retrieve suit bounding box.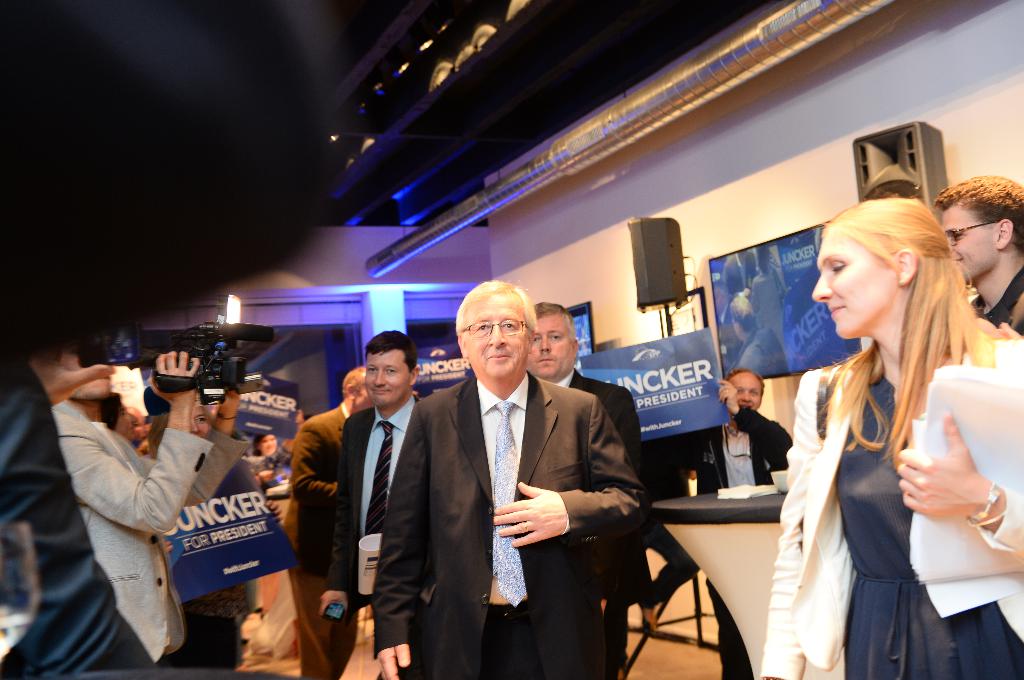
Bounding box: rect(53, 400, 250, 665).
